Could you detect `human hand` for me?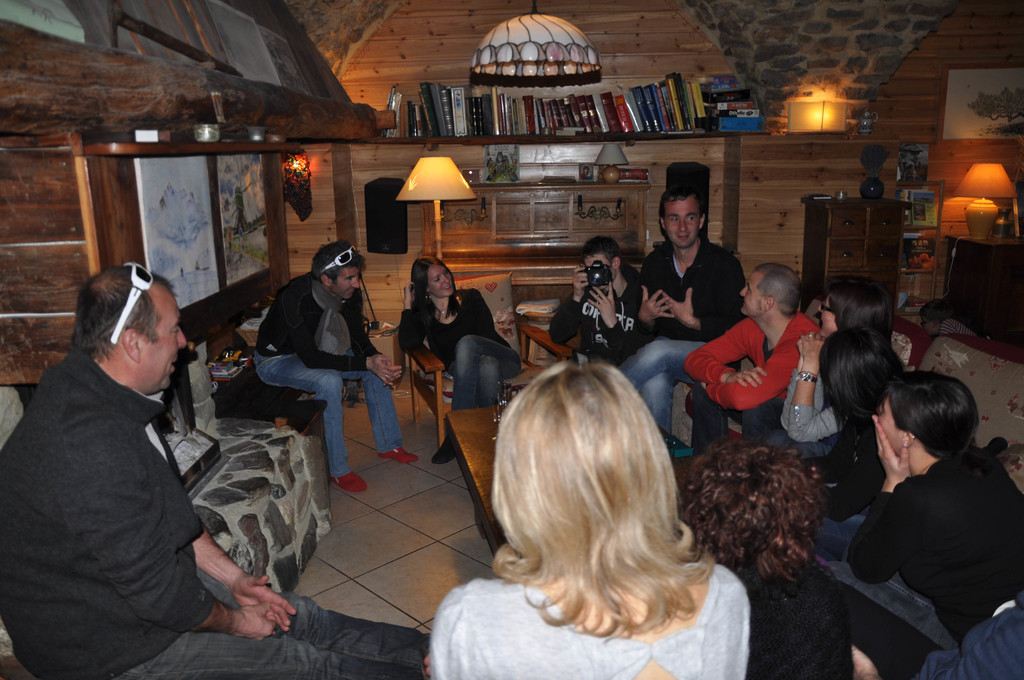
Detection result: [x1=799, y1=330, x2=830, y2=365].
